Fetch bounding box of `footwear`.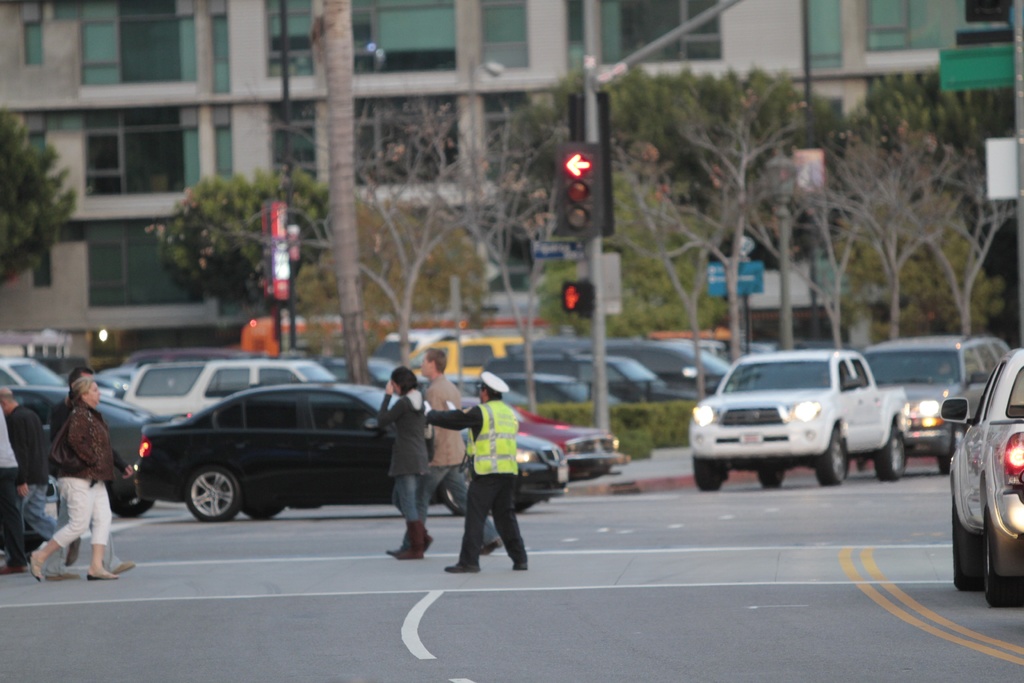
Bbox: l=97, t=559, r=139, b=581.
